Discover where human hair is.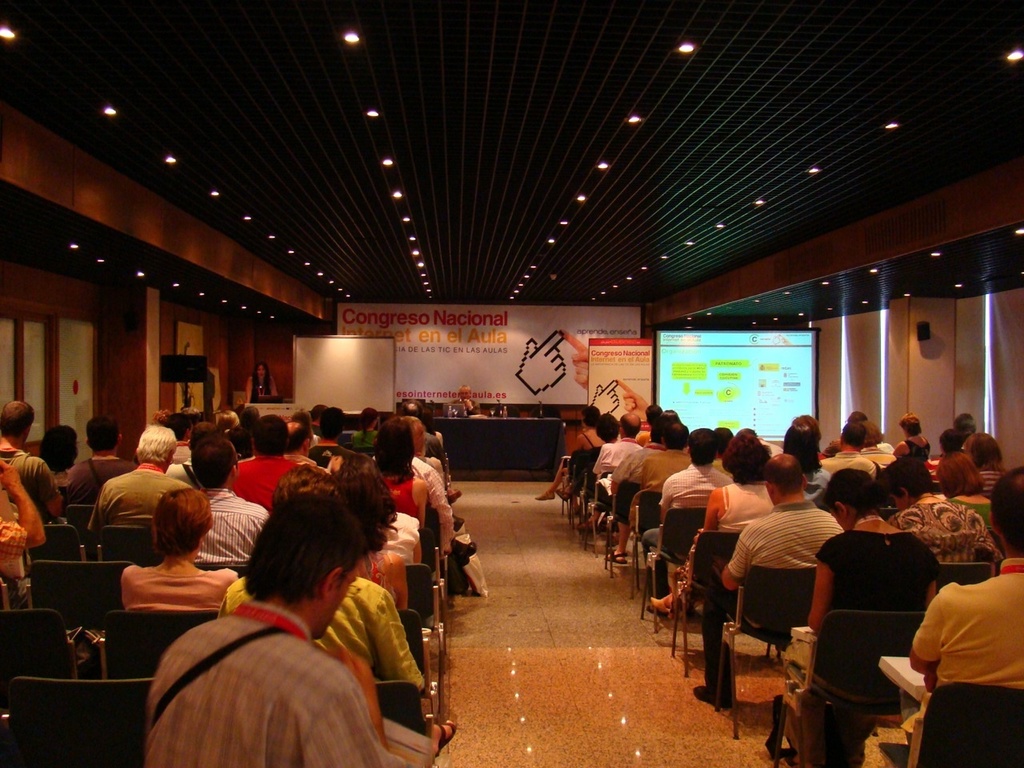
Discovered at (898, 410, 922, 436).
